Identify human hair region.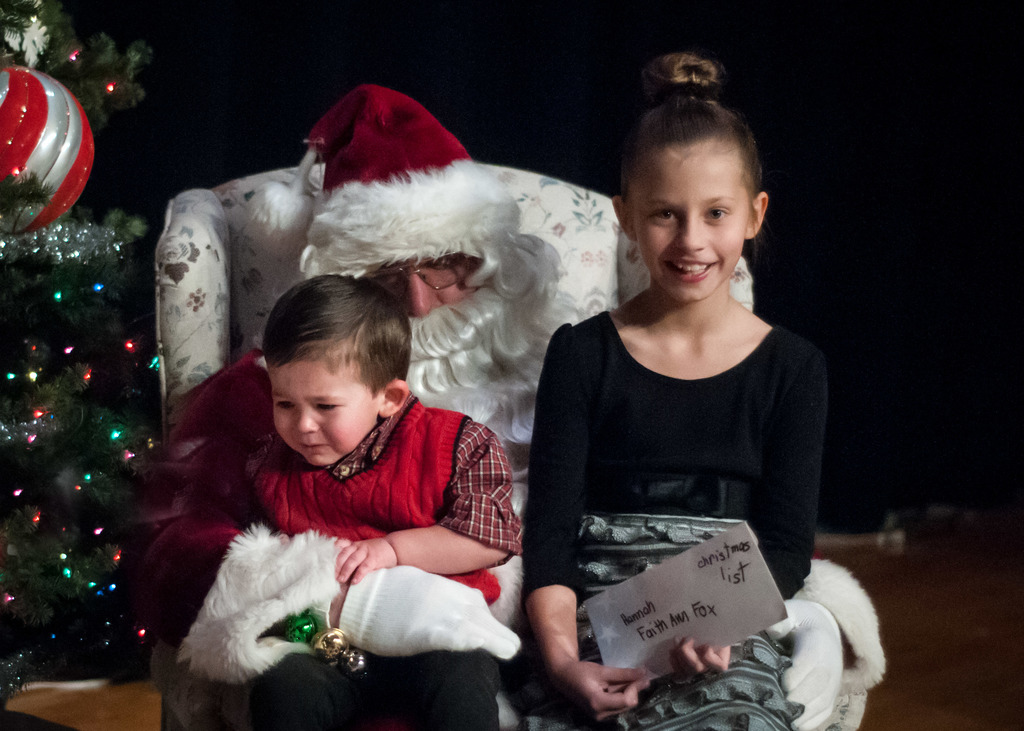
Region: 619 88 775 286.
